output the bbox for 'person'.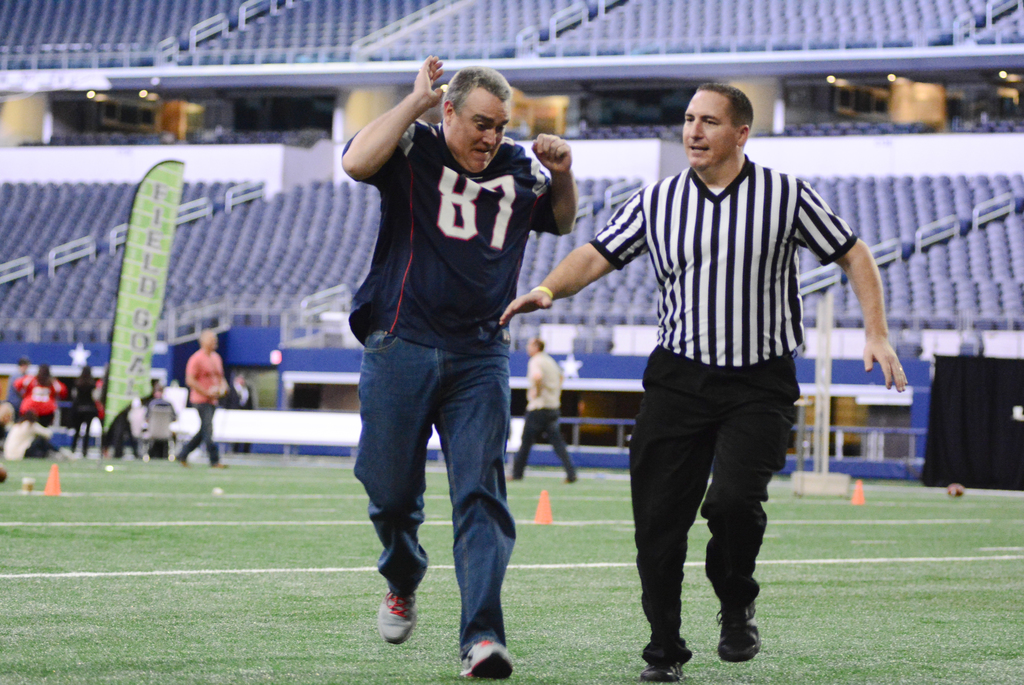
4/357/34/422.
